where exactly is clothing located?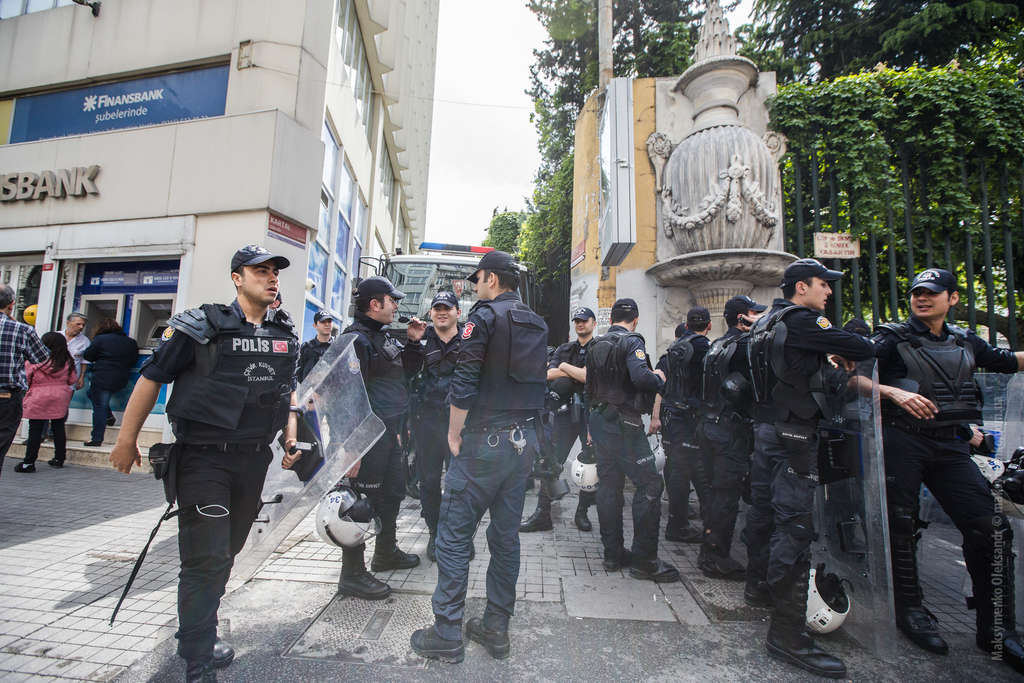
Its bounding box is 425:283:545:647.
